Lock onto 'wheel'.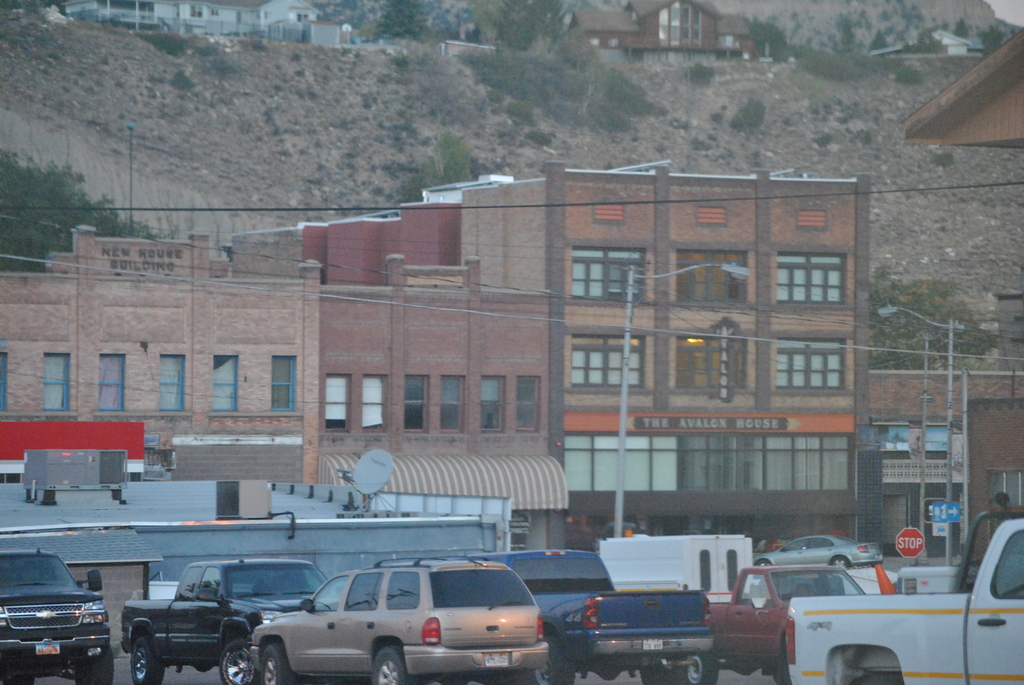
Locked: <box>850,670,900,684</box>.
